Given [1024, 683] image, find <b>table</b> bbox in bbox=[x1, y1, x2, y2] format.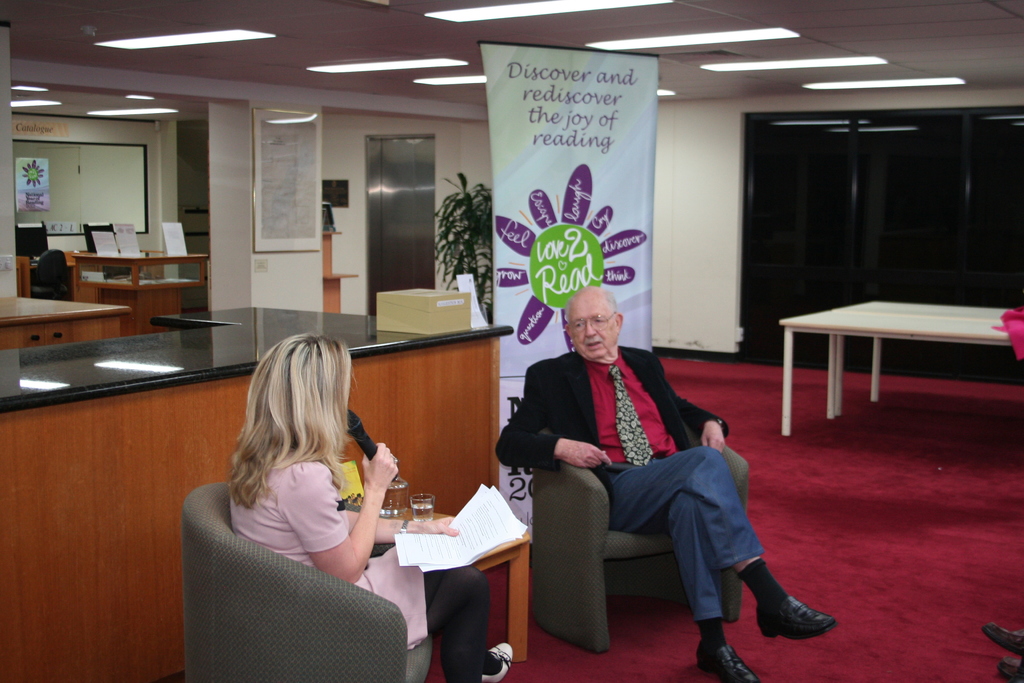
bbox=[829, 295, 1023, 413].
